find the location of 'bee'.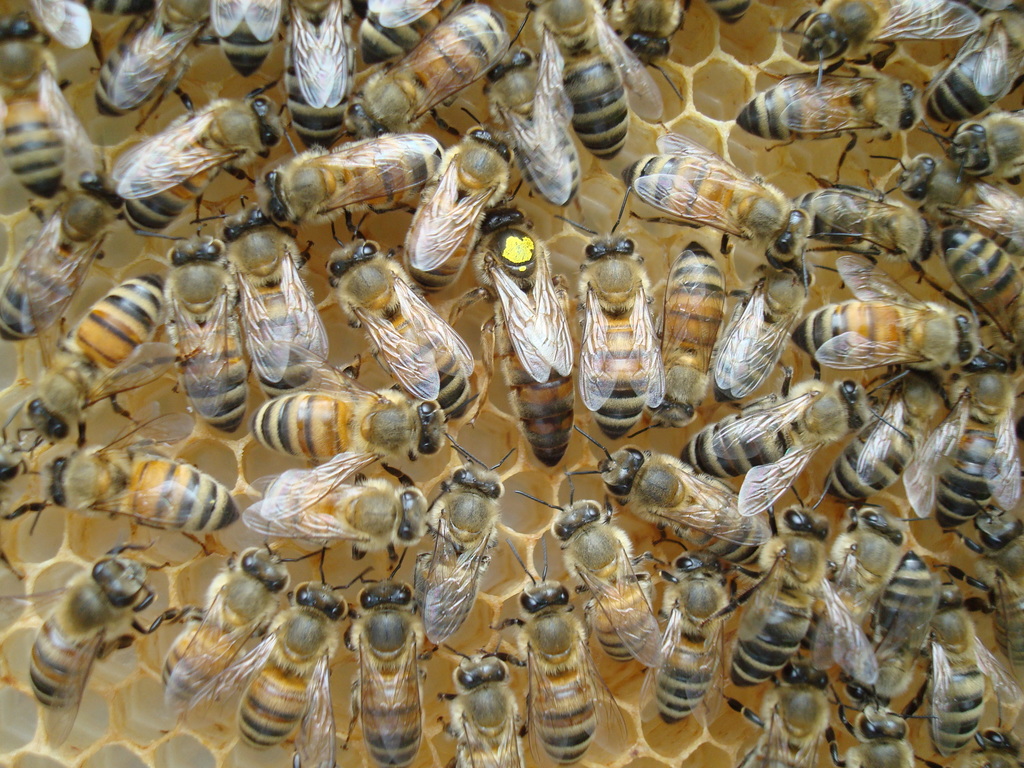
Location: locate(922, 8, 1023, 141).
